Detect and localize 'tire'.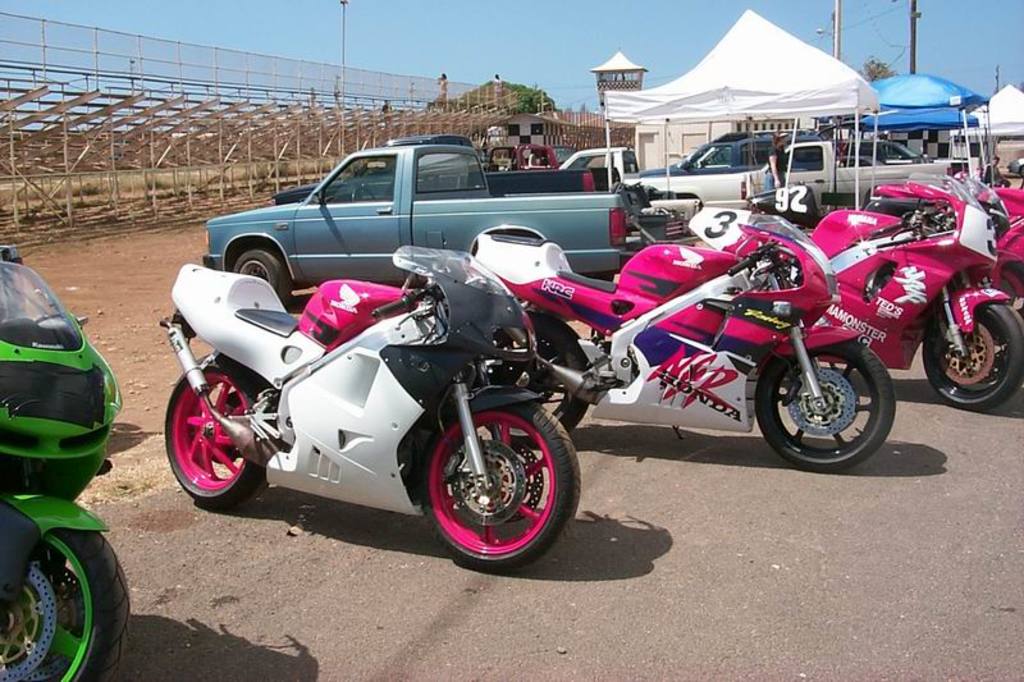
Localized at 0/526/136/681.
